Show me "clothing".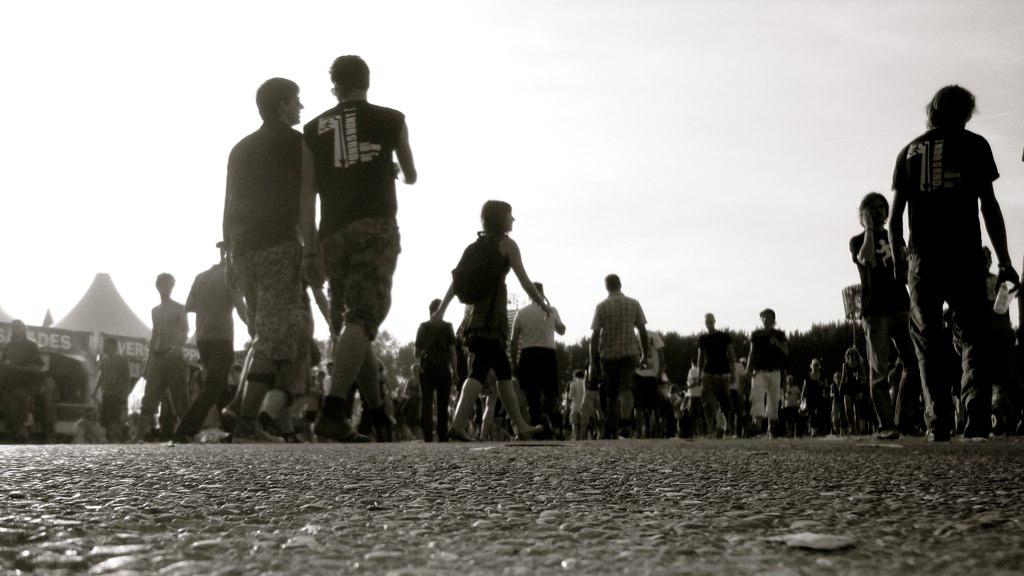
"clothing" is here: <box>308,99,393,218</box>.
